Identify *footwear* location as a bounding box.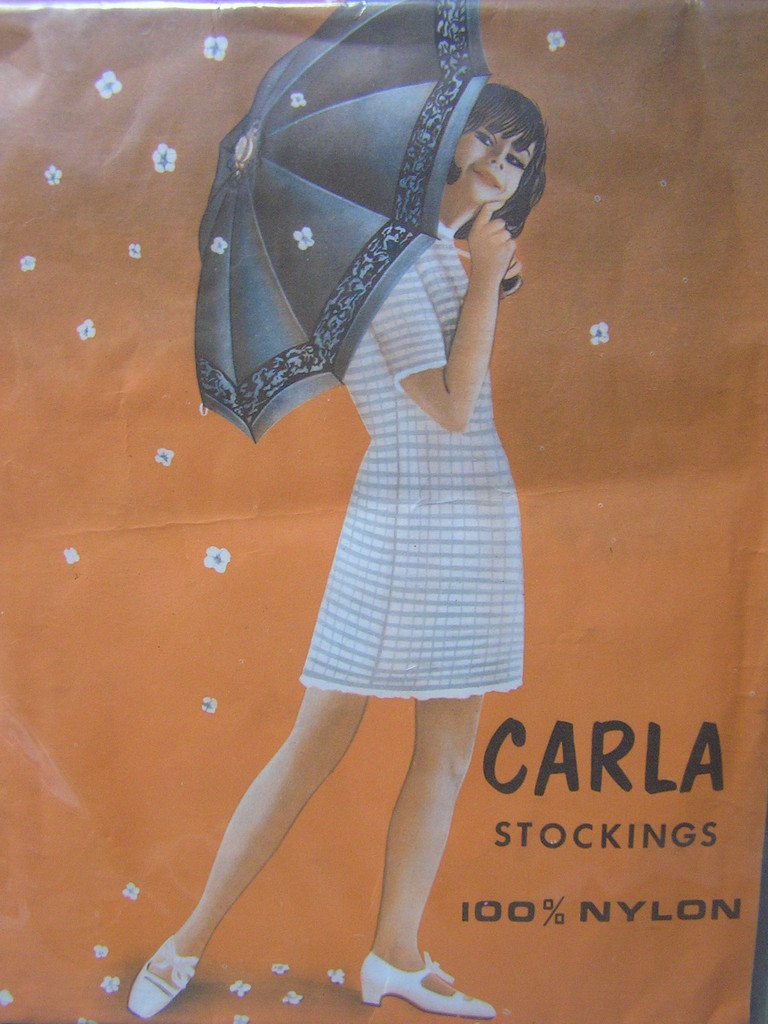
locate(364, 931, 444, 1021).
